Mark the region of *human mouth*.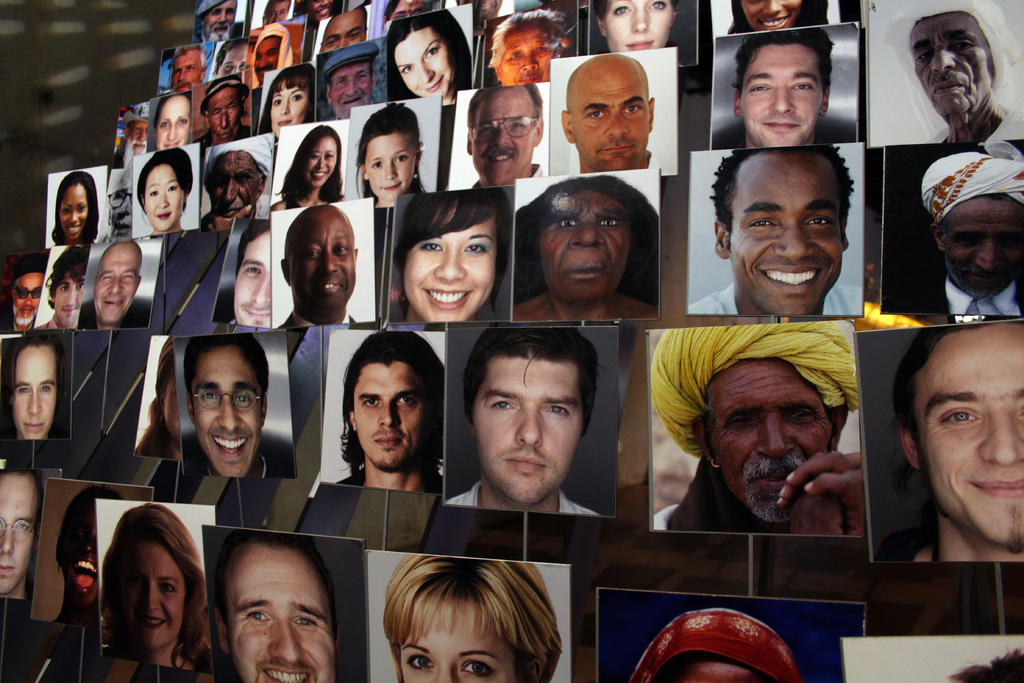
Region: [left=65, top=228, right=80, bottom=231].
